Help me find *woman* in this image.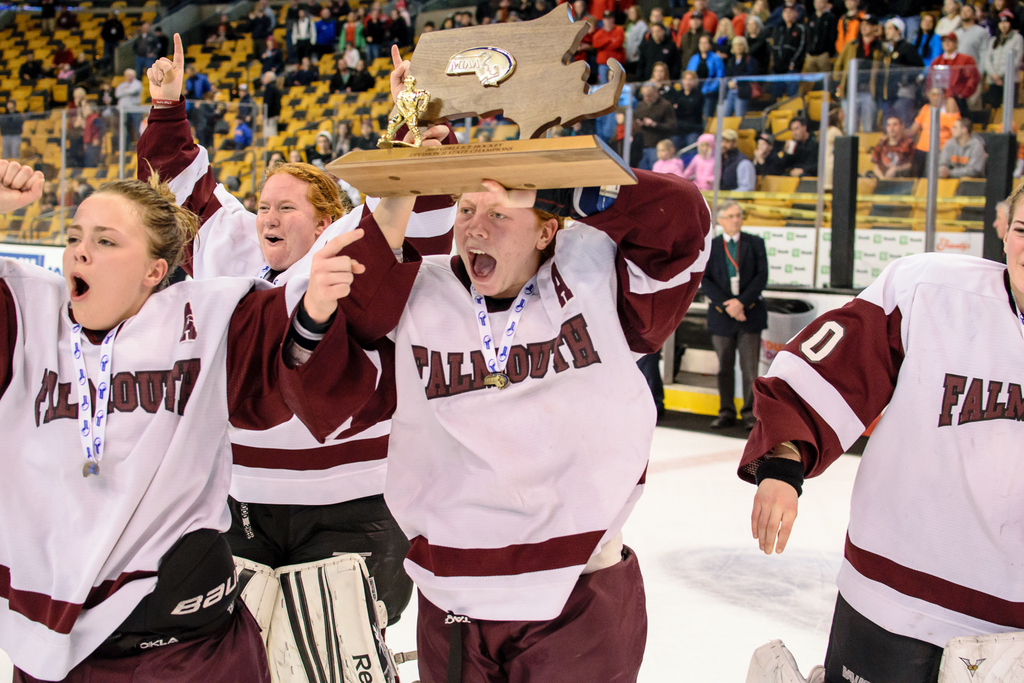
Found it: l=717, t=36, r=758, b=119.
